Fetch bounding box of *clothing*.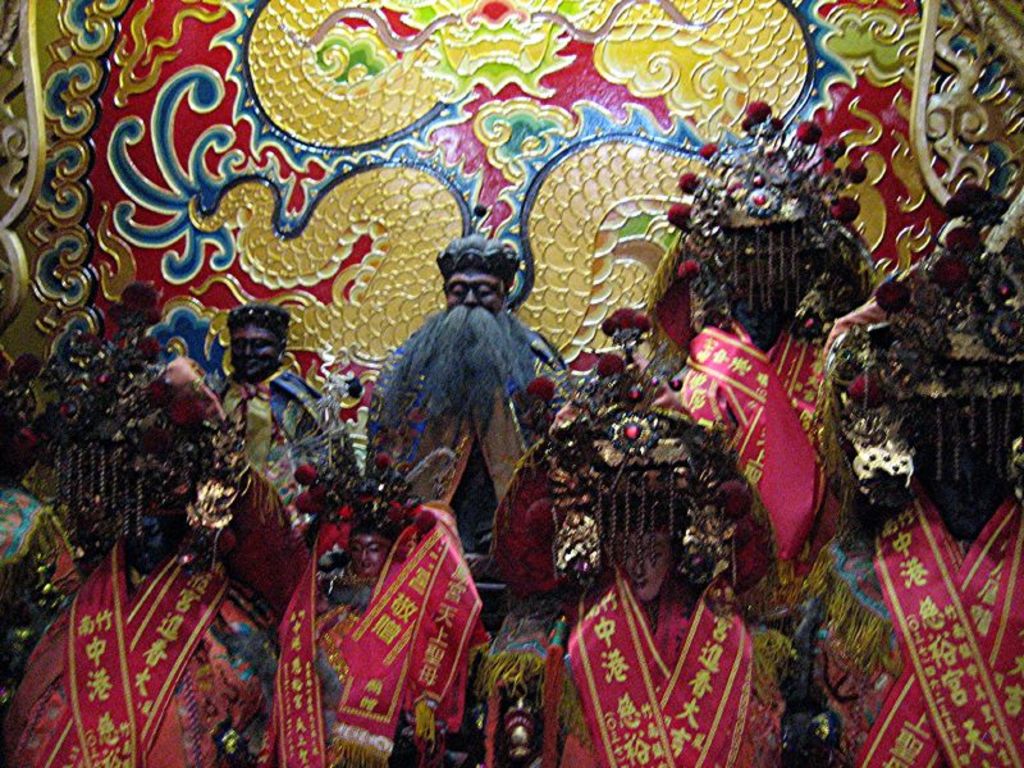
Bbox: detection(362, 316, 567, 545).
